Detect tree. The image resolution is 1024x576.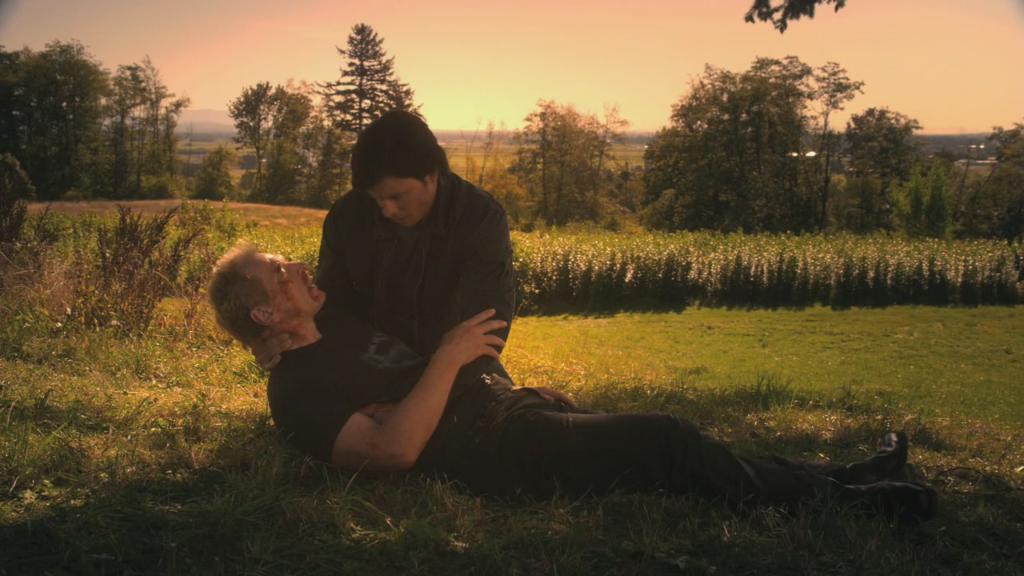
736 0 846 29.
